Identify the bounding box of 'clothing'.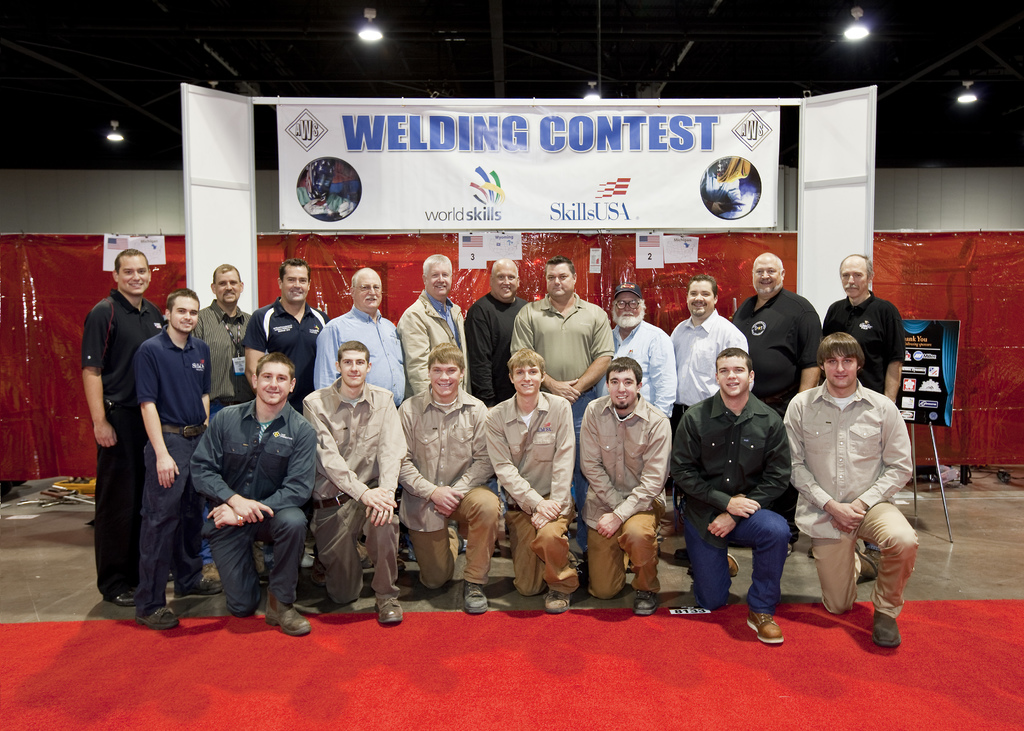
box(674, 309, 740, 419).
